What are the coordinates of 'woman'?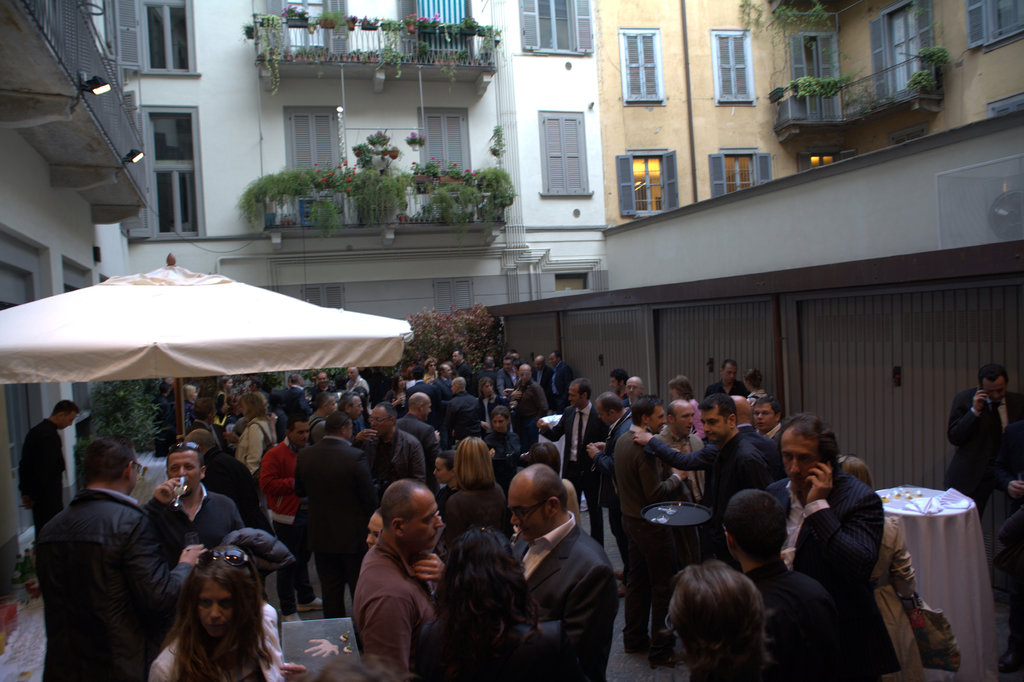
664/371/706/441.
